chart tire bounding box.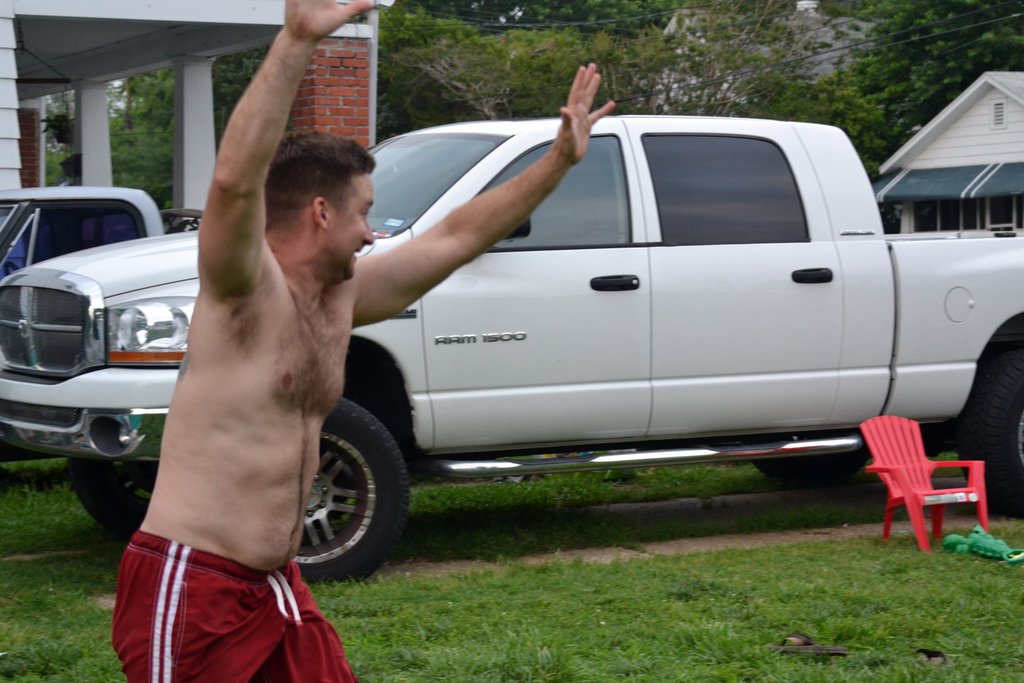
Charted: crop(950, 315, 1023, 518).
